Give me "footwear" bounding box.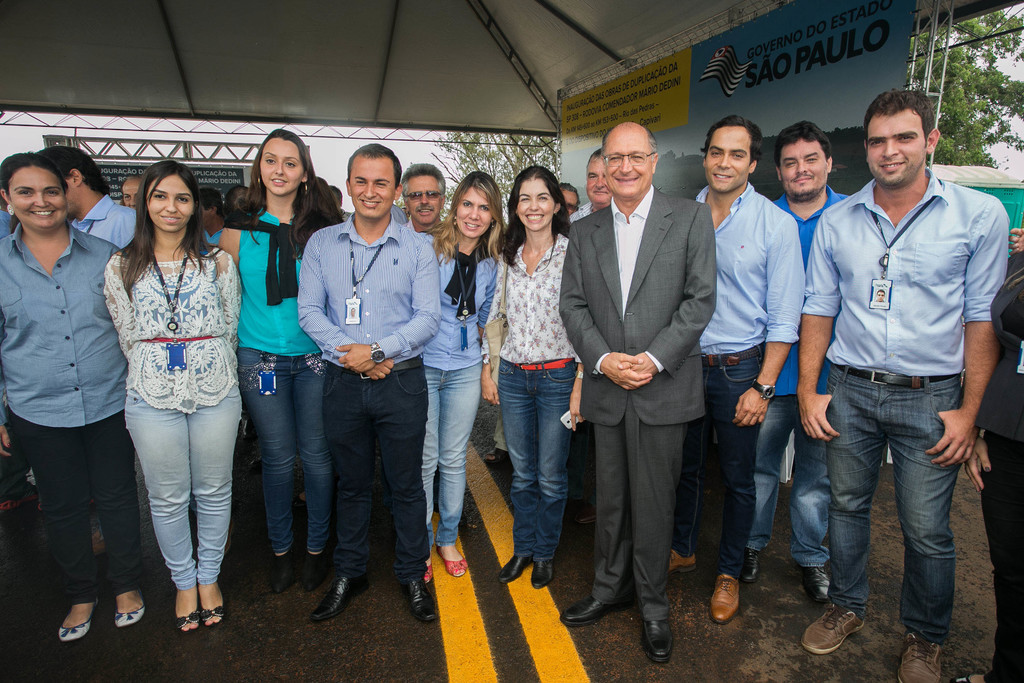
region(113, 605, 148, 629).
